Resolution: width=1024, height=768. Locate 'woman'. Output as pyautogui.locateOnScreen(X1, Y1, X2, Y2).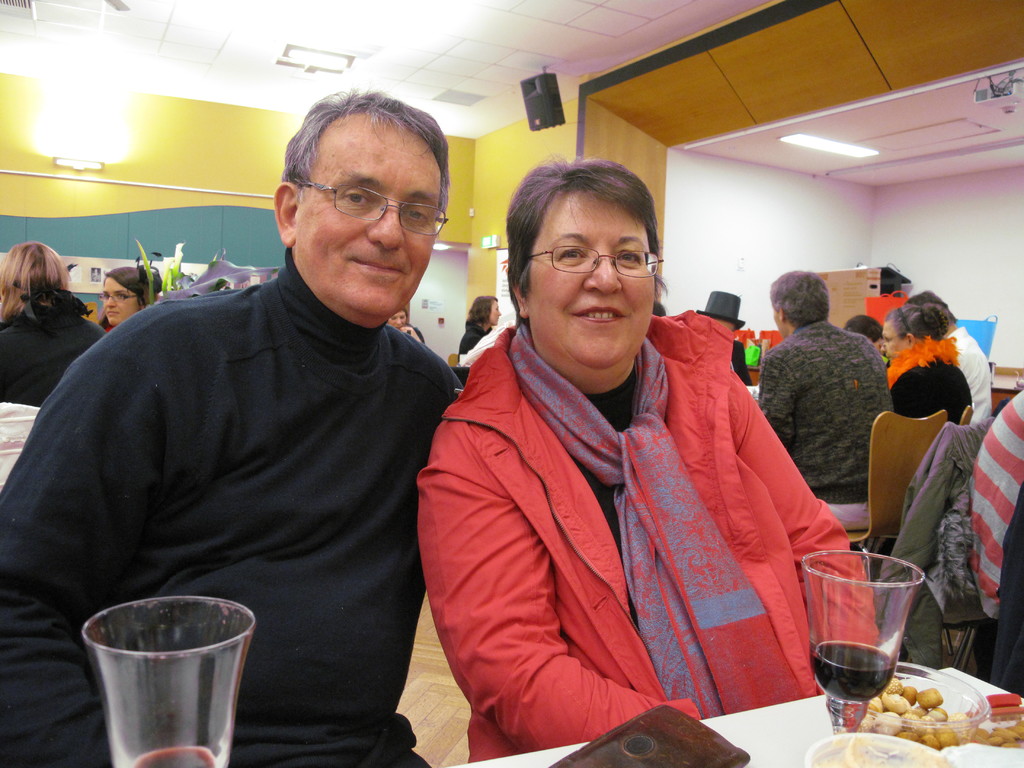
pyautogui.locateOnScreen(0, 241, 107, 407).
